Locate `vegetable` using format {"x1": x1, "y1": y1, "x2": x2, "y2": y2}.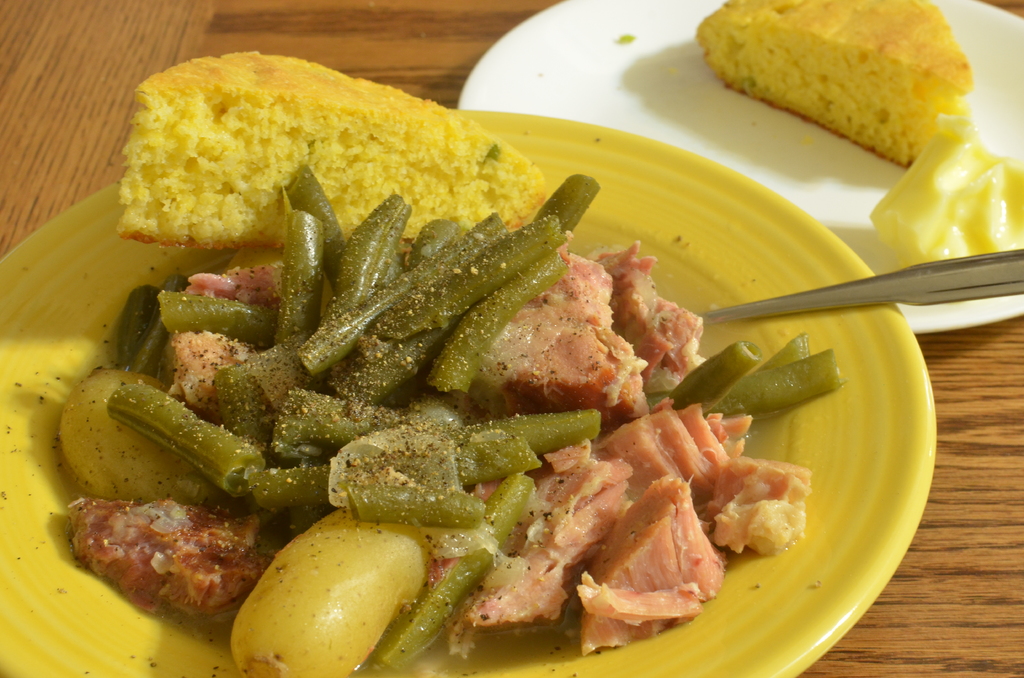
{"x1": 141, "y1": 273, "x2": 191, "y2": 367}.
